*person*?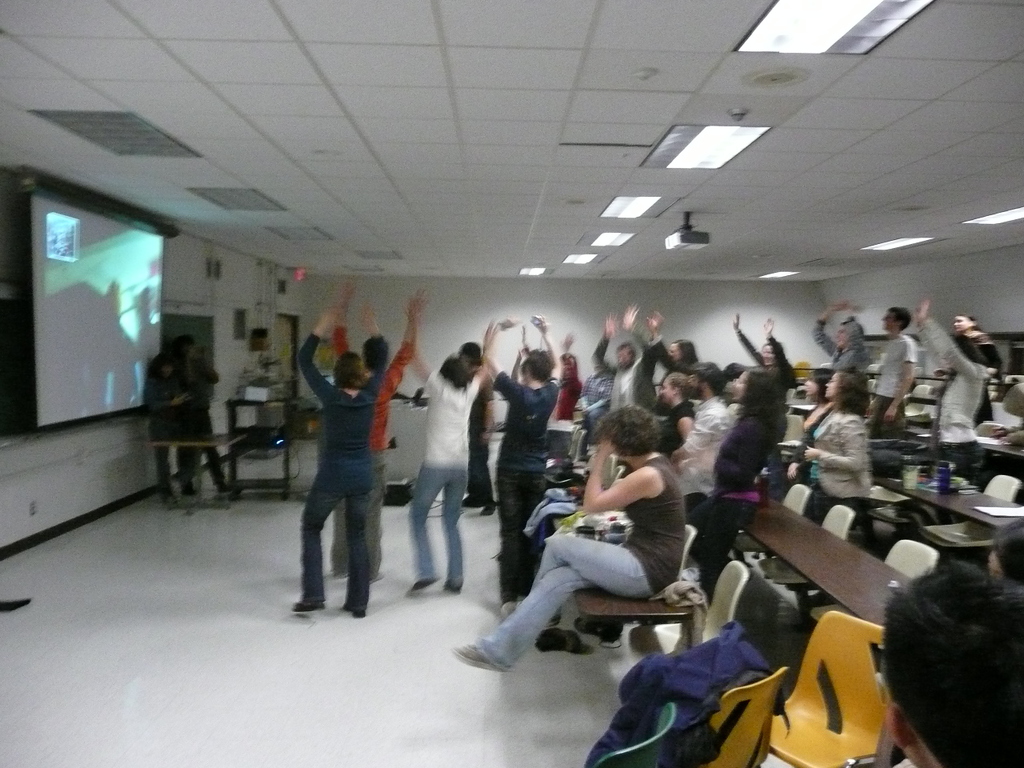
rect(407, 285, 498, 591)
